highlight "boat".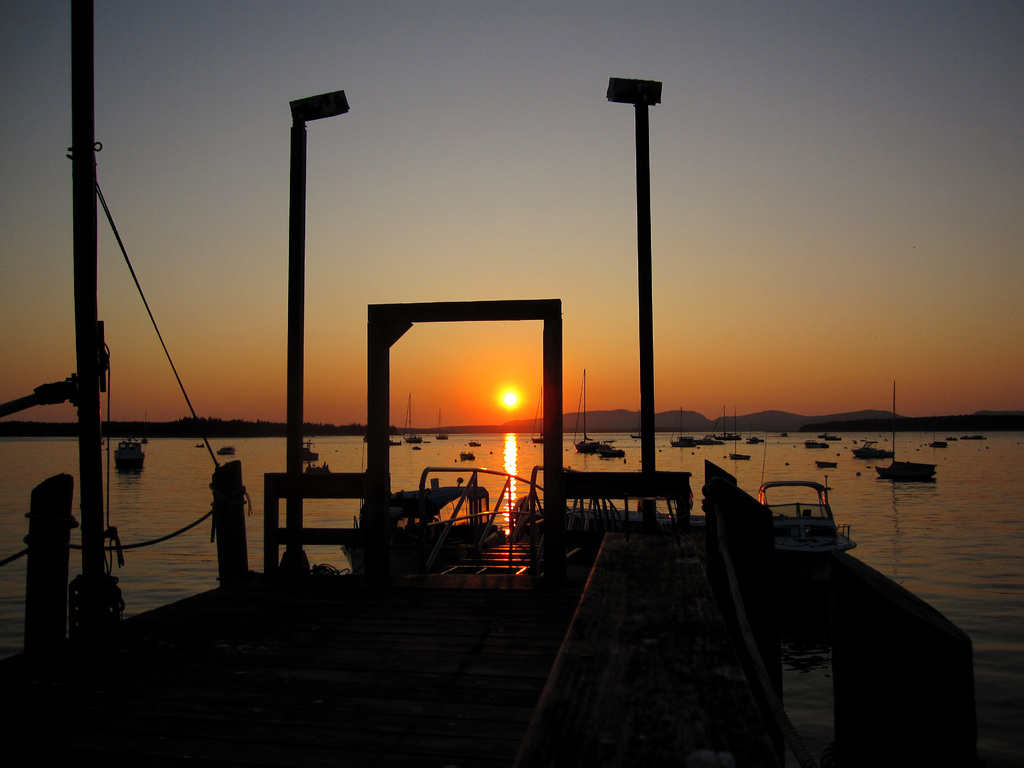
Highlighted region: (694, 431, 724, 445).
